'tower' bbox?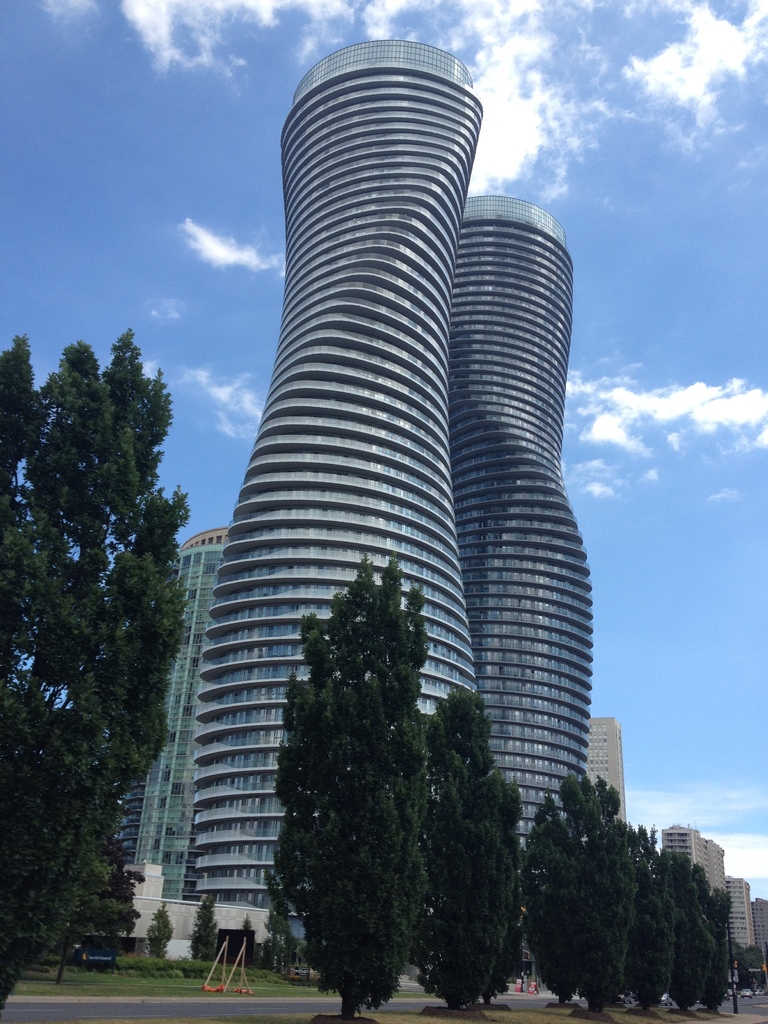
<region>191, 36, 485, 916</region>
